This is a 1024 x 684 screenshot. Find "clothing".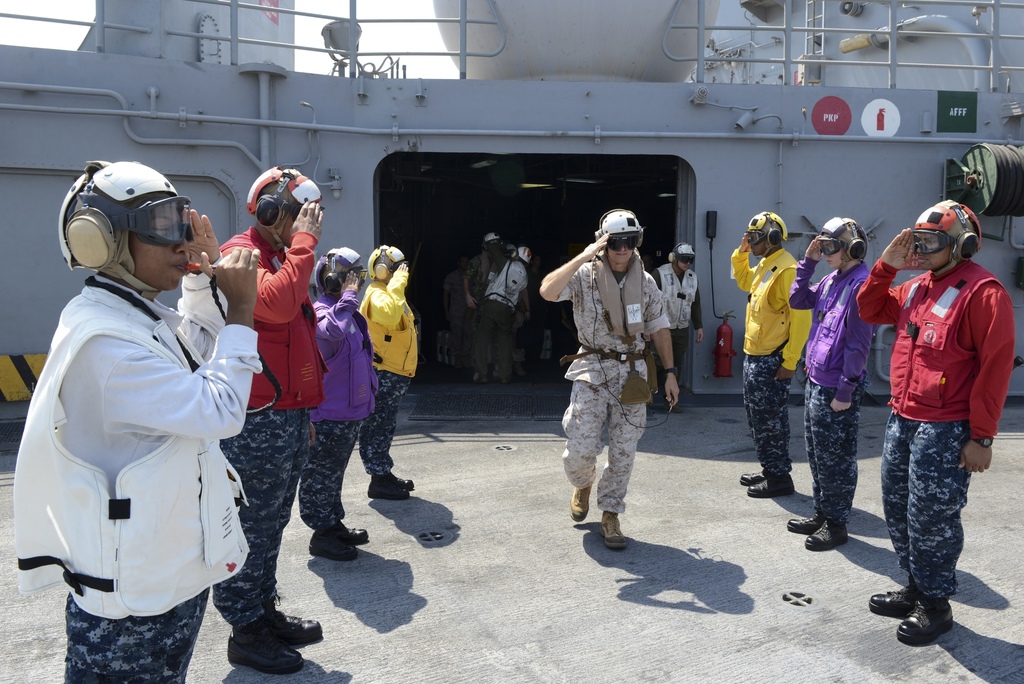
Bounding box: (x1=735, y1=250, x2=806, y2=478).
